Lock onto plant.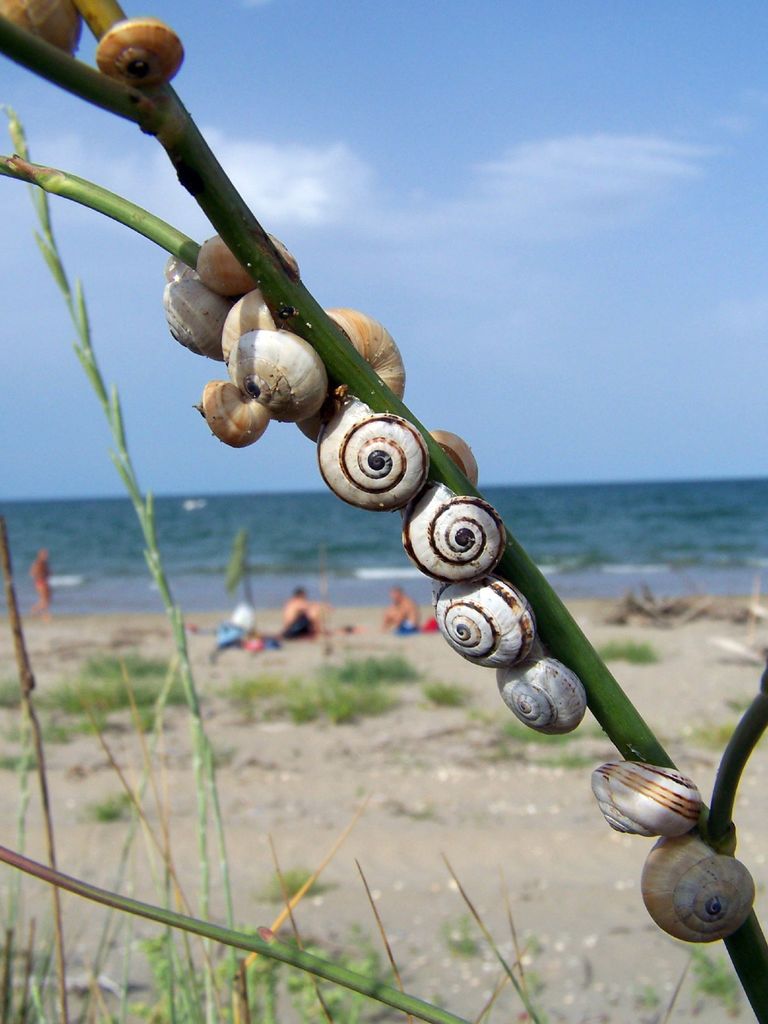
Locked: [left=583, top=623, right=663, bottom=667].
